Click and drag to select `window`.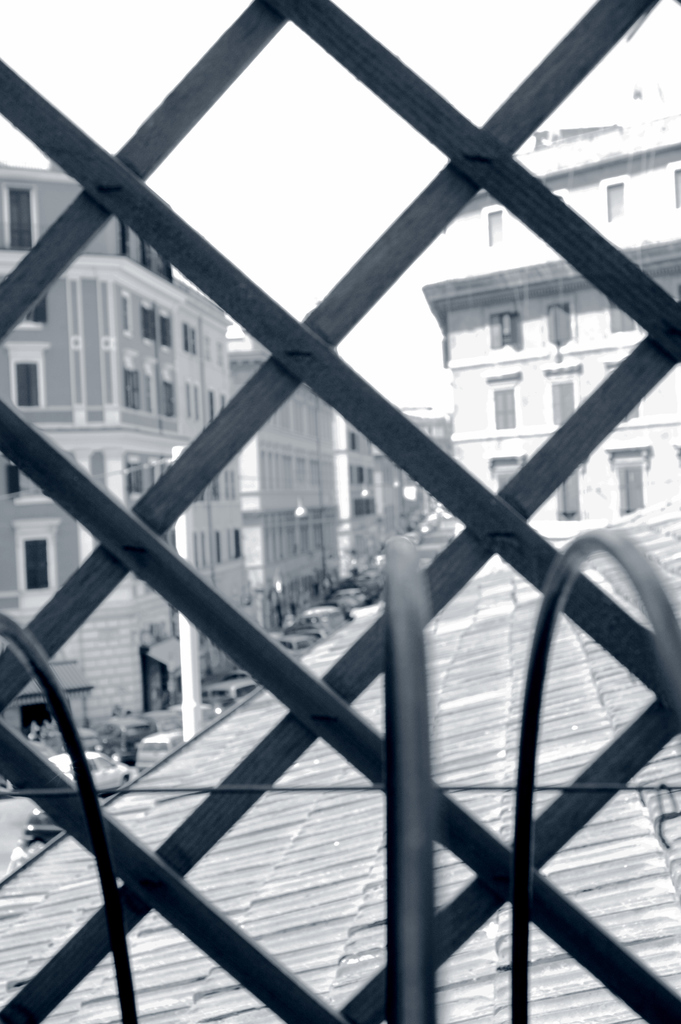
Selection: select_region(12, 365, 45, 410).
